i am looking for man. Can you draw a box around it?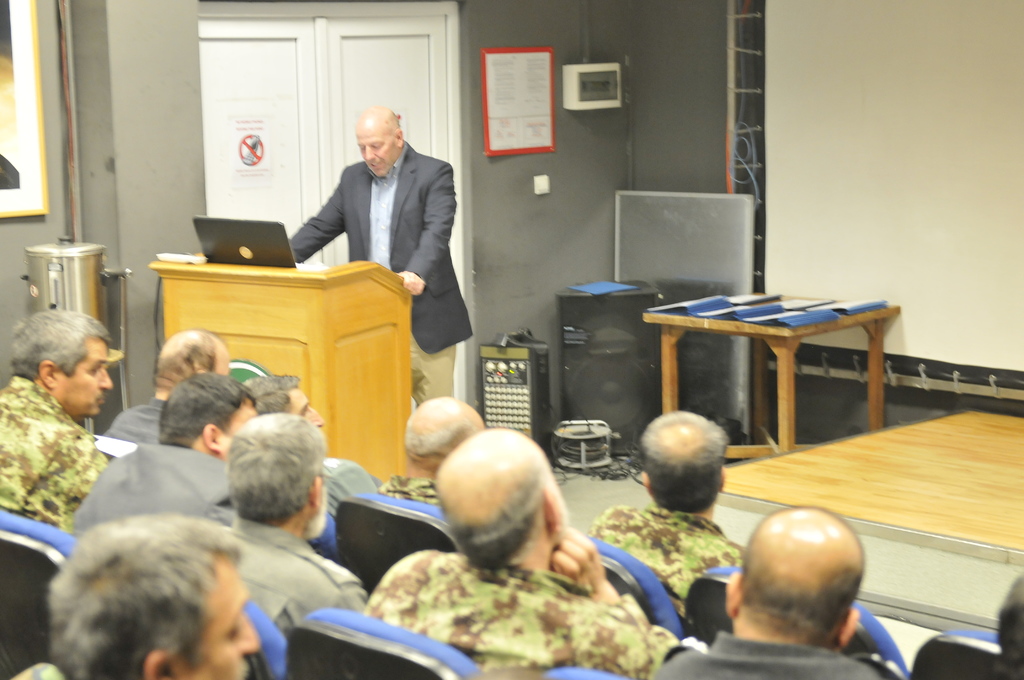
Sure, the bounding box is 106, 324, 232, 453.
